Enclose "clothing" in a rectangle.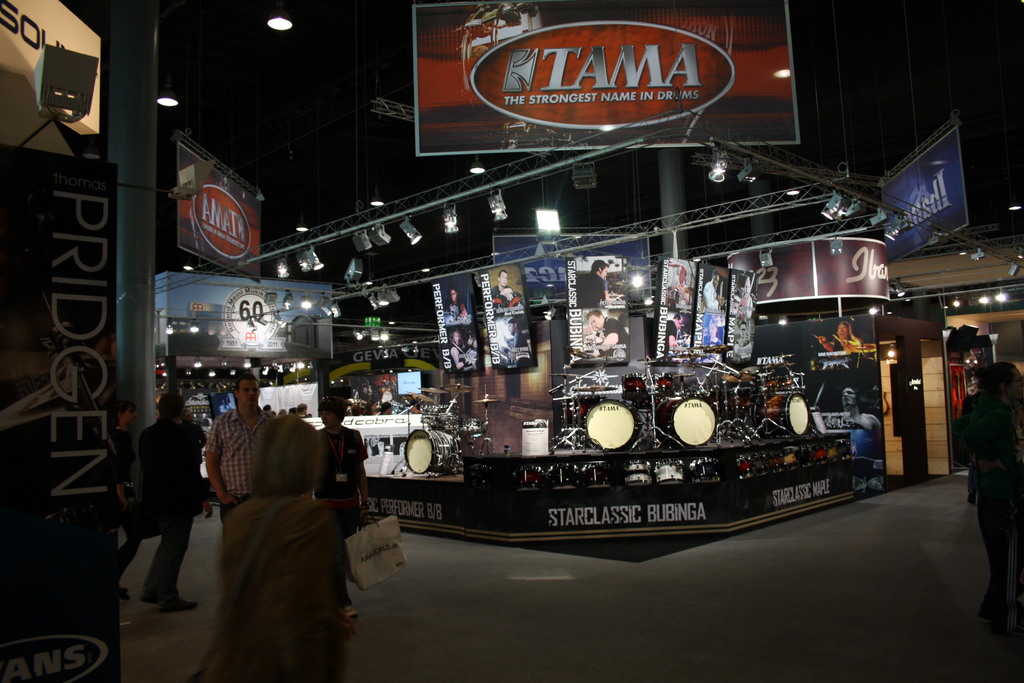
box=[108, 431, 139, 584].
